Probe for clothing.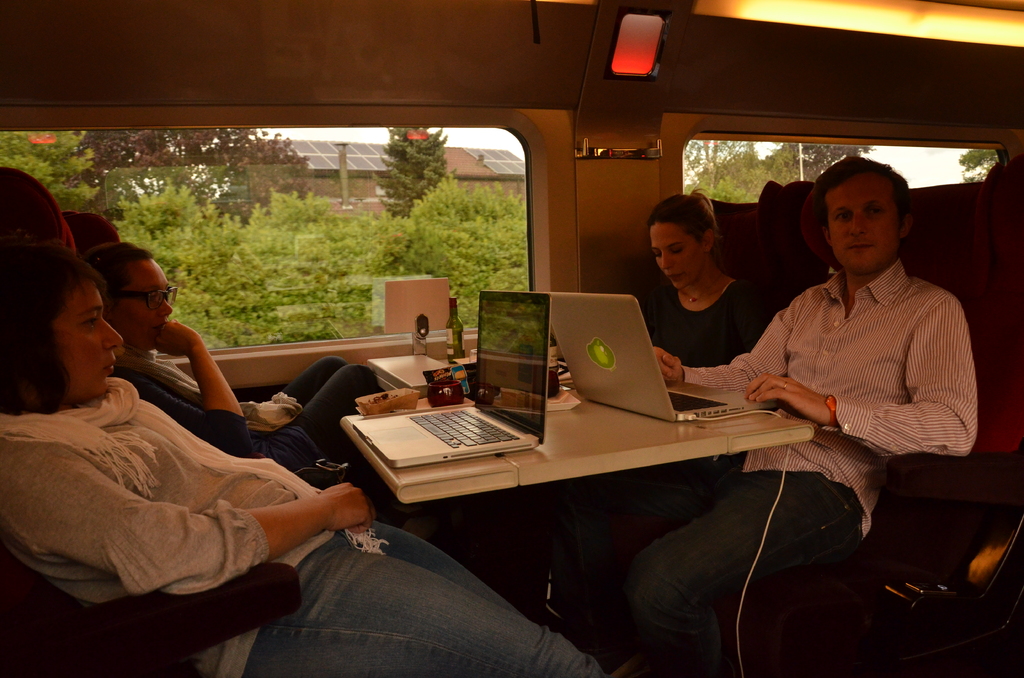
Probe result: <bbox>0, 373, 602, 677</bbox>.
